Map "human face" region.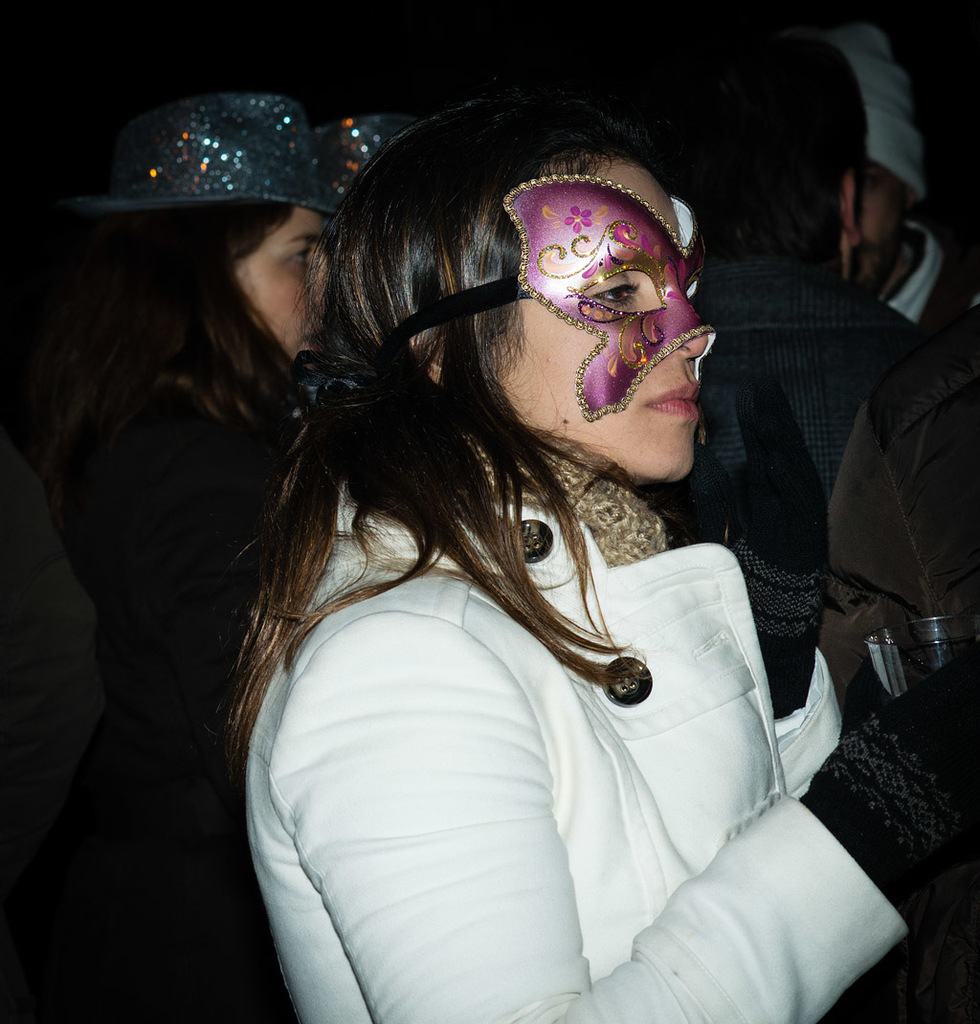
Mapped to (238, 208, 334, 361).
